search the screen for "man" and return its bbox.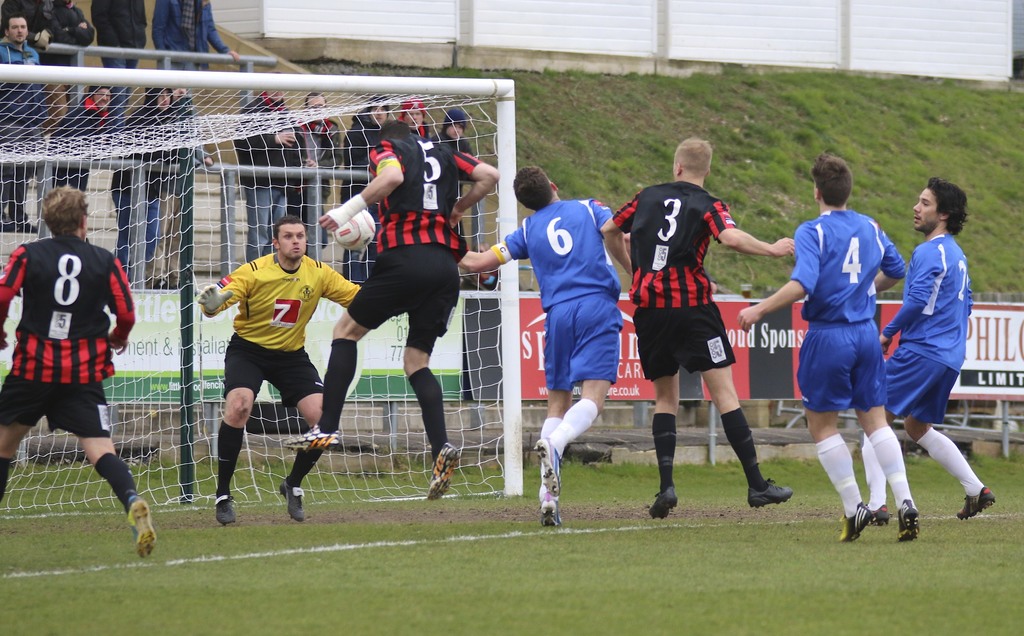
Found: l=600, t=134, r=799, b=518.
